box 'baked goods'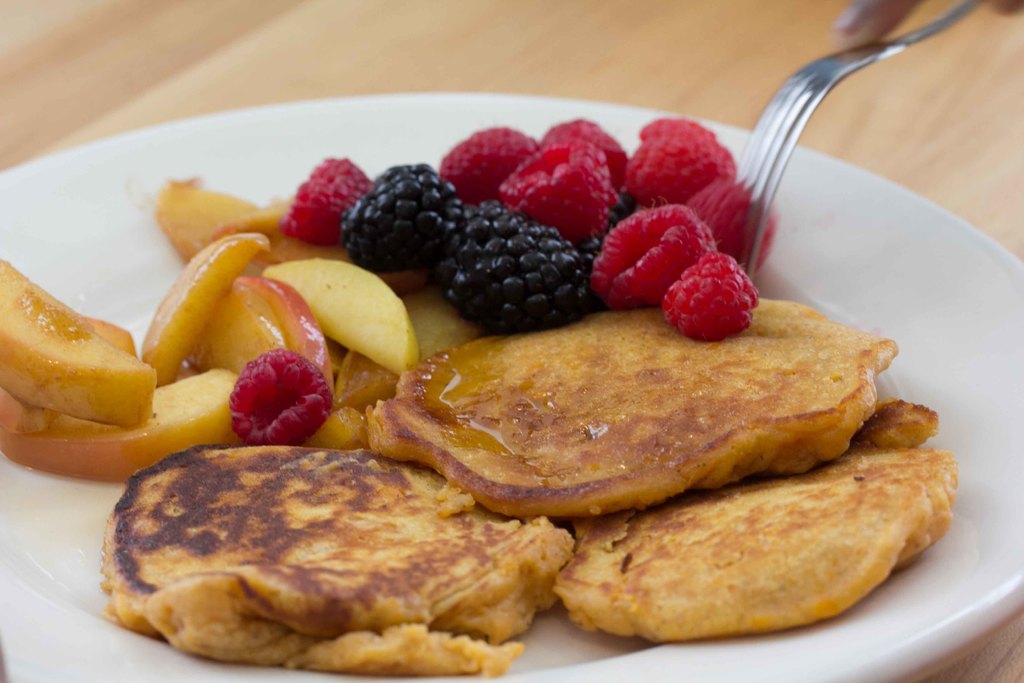
region(555, 399, 960, 635)
